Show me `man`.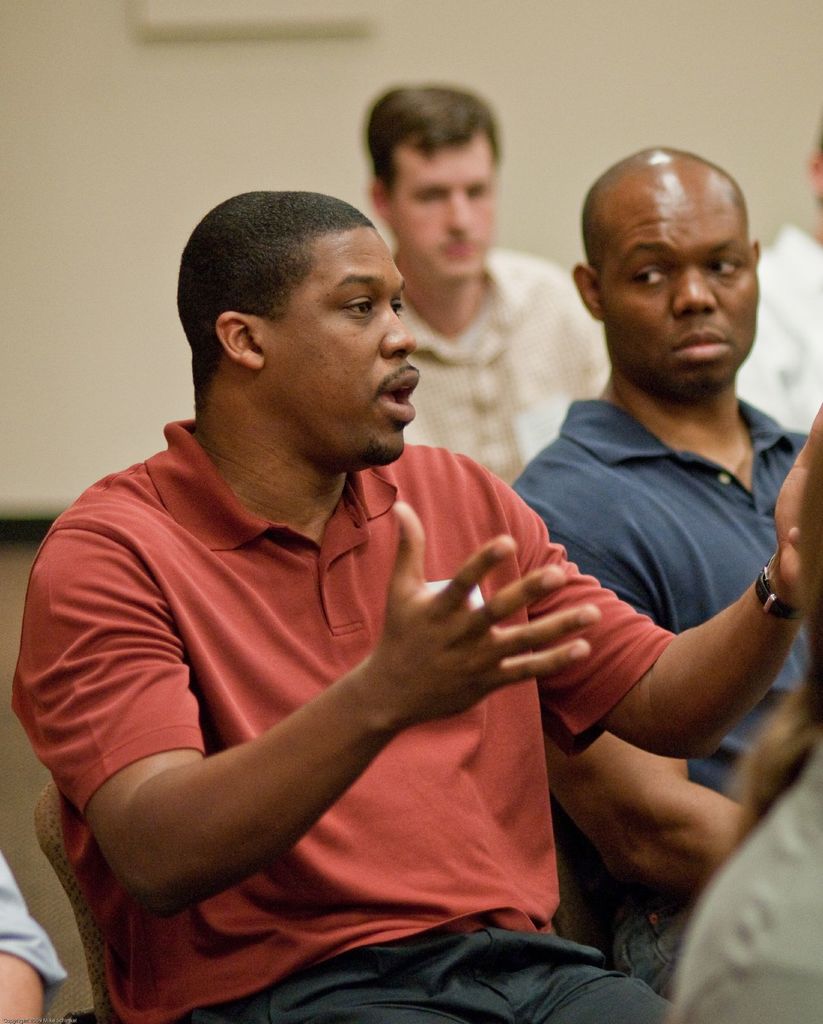
`man` is here: [15,190,822,1023].
